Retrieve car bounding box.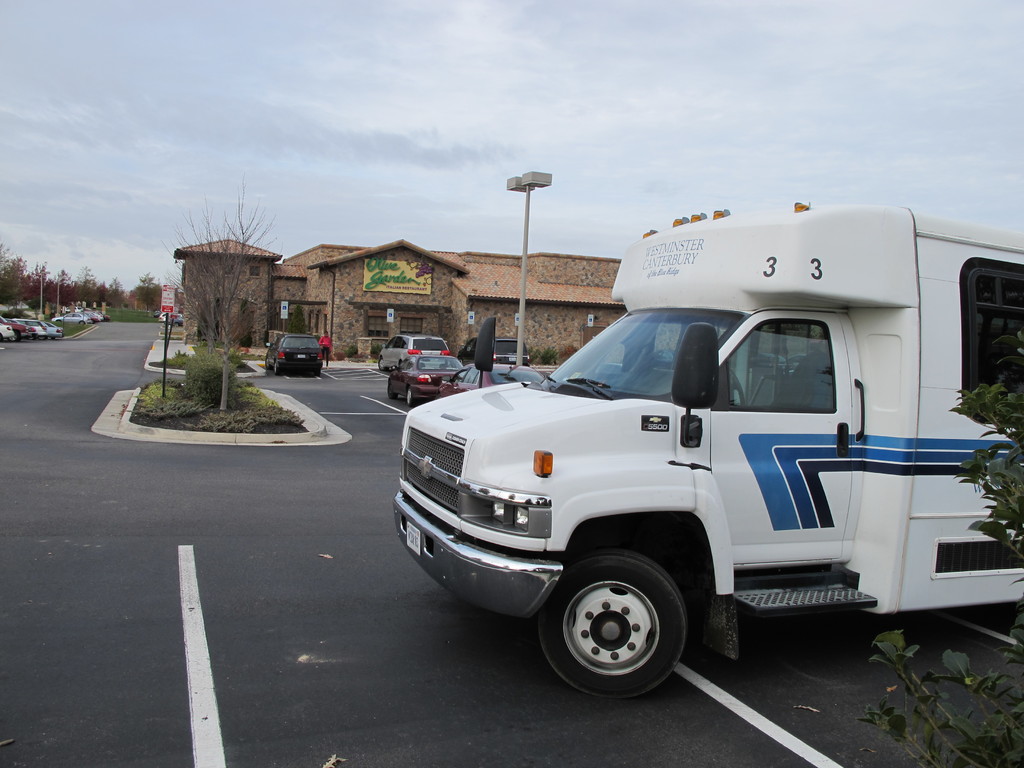
Bounding box: (x1=17, y1=319, x2=48, y2=335).
